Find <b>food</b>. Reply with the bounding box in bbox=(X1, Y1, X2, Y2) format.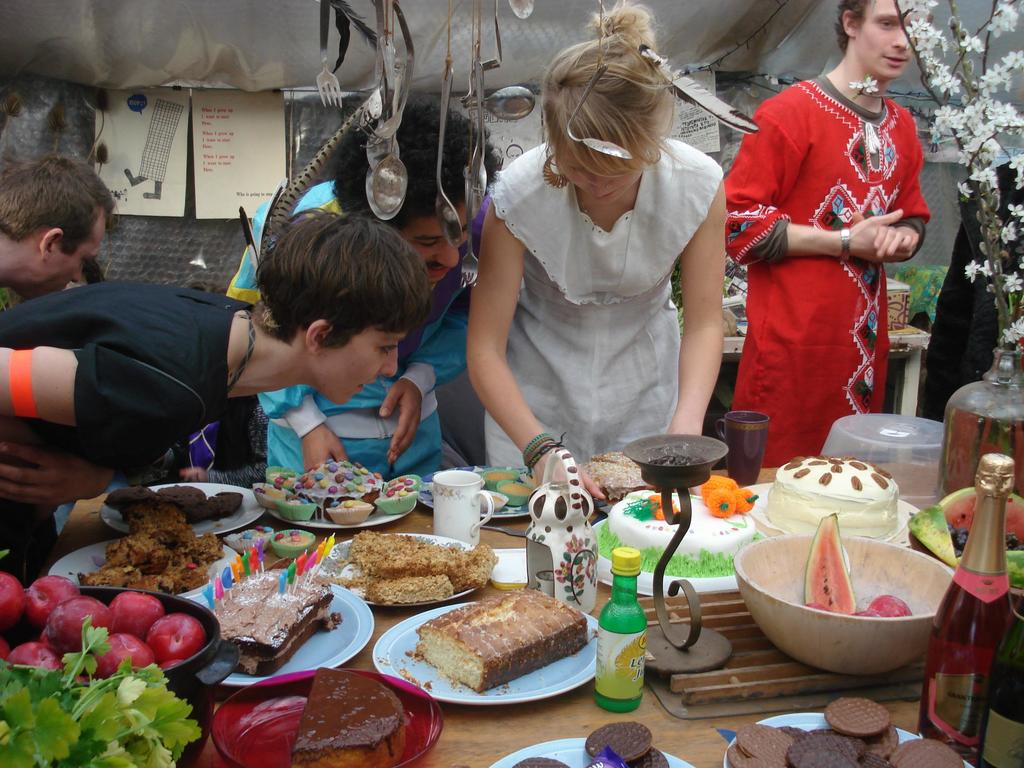
bbox=(327, 529, 500, 605).
